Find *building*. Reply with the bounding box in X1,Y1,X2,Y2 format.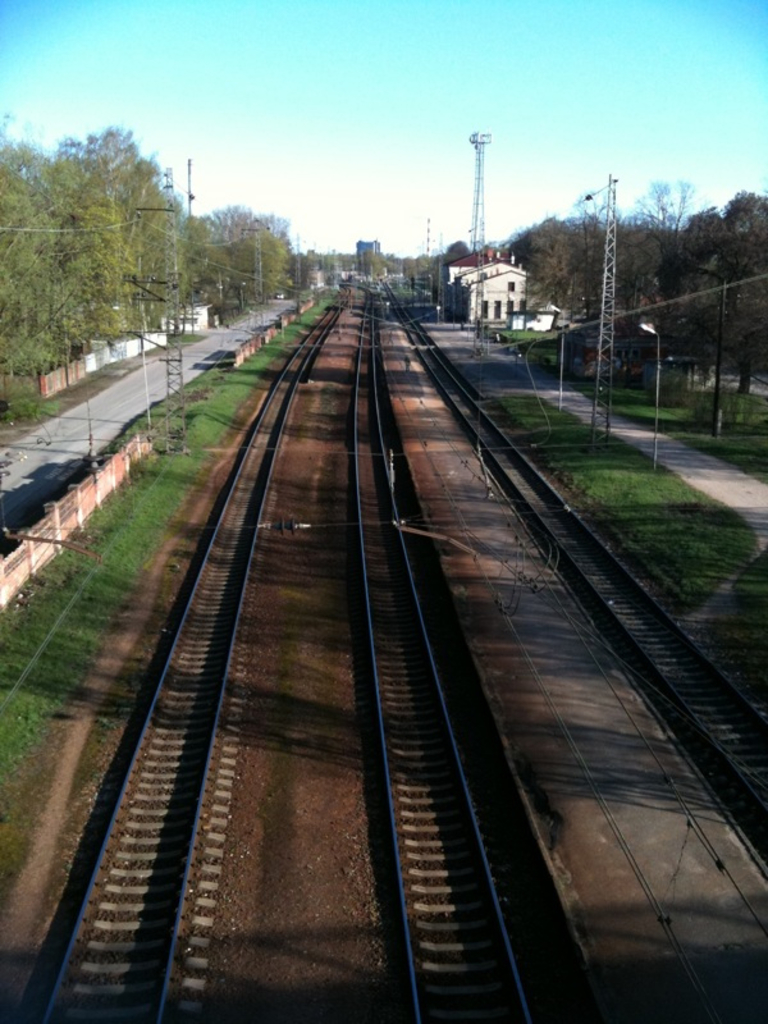
440,248,530,328.
